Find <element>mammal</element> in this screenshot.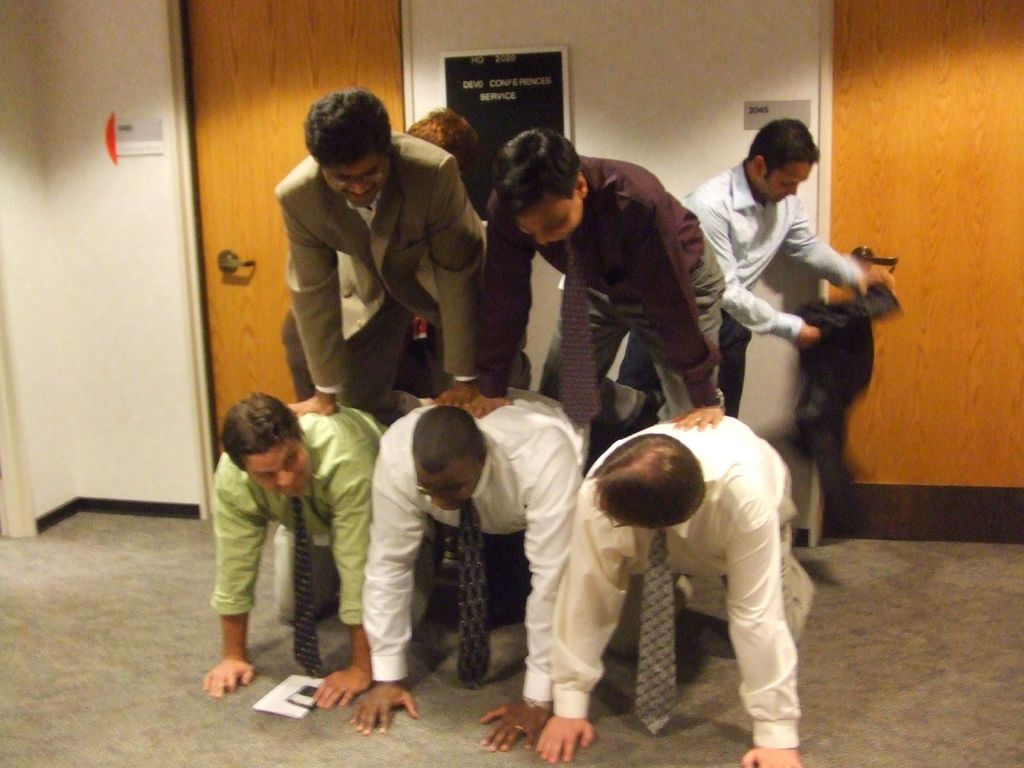
The bounding box for <element>mammal</element> is [left=274, top=84, right=491, bottom=422].
